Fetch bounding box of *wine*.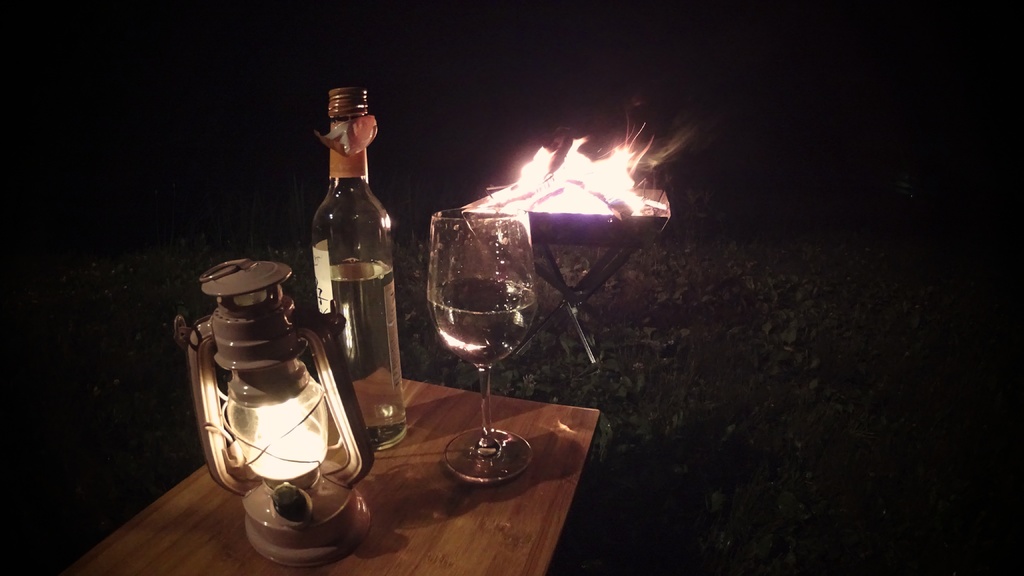
Bbox: (left=299, top=100, right=401, bottom=475).
